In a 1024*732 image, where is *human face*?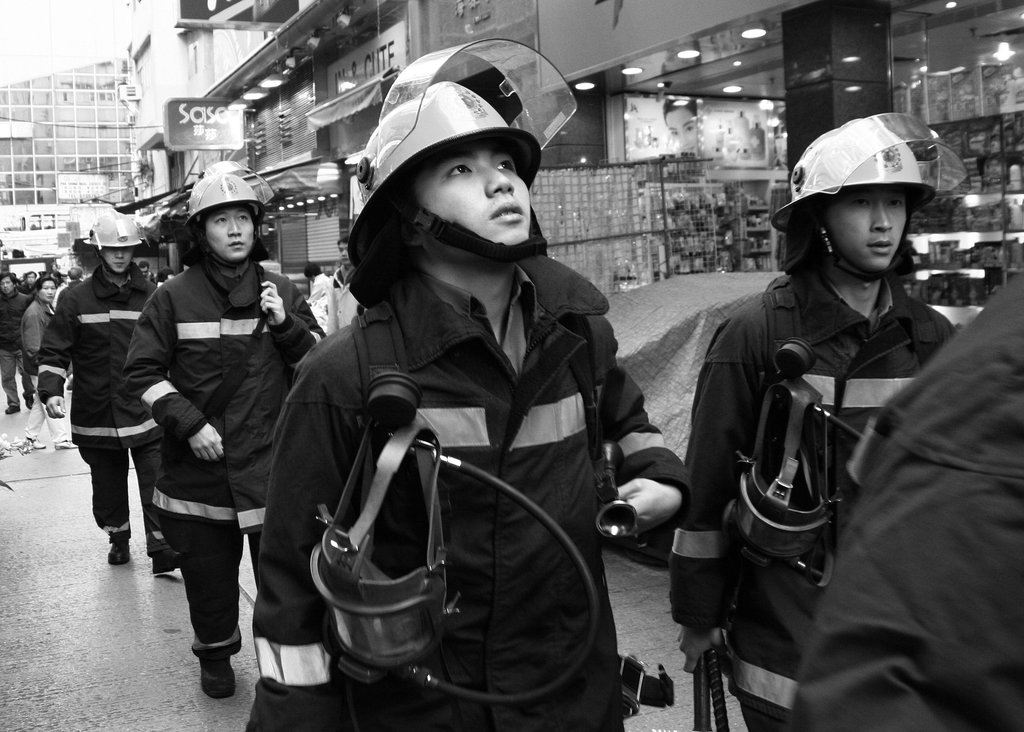
BBox(24, 271, 35, 286).
